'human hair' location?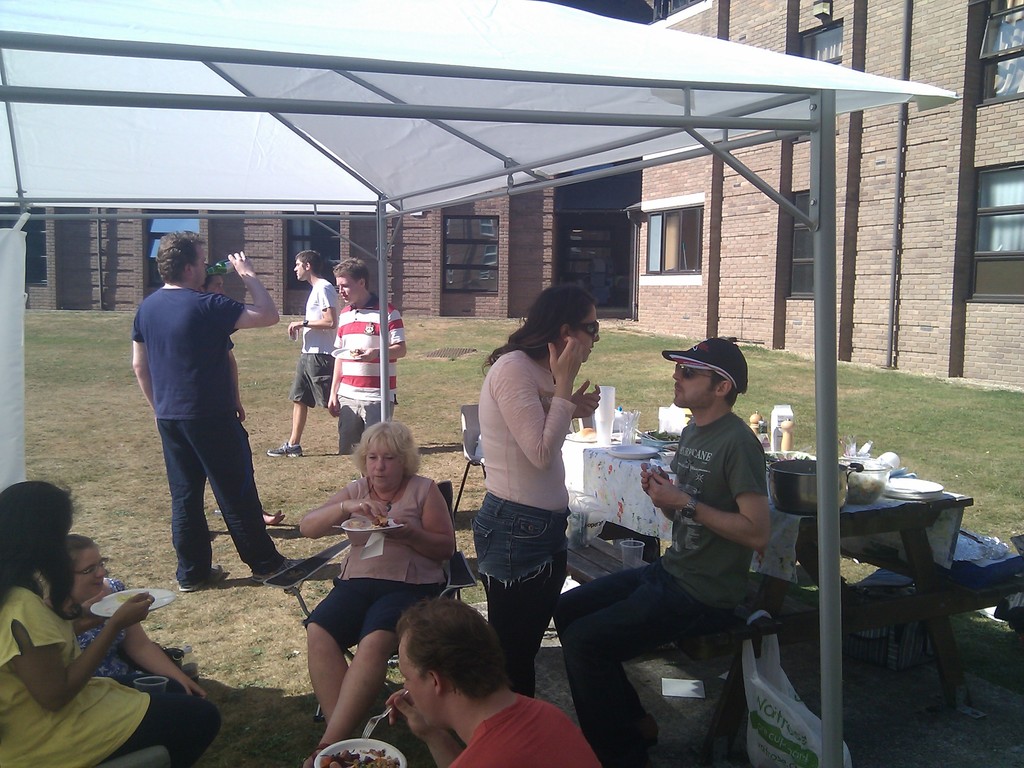
(337,255,370,288)
